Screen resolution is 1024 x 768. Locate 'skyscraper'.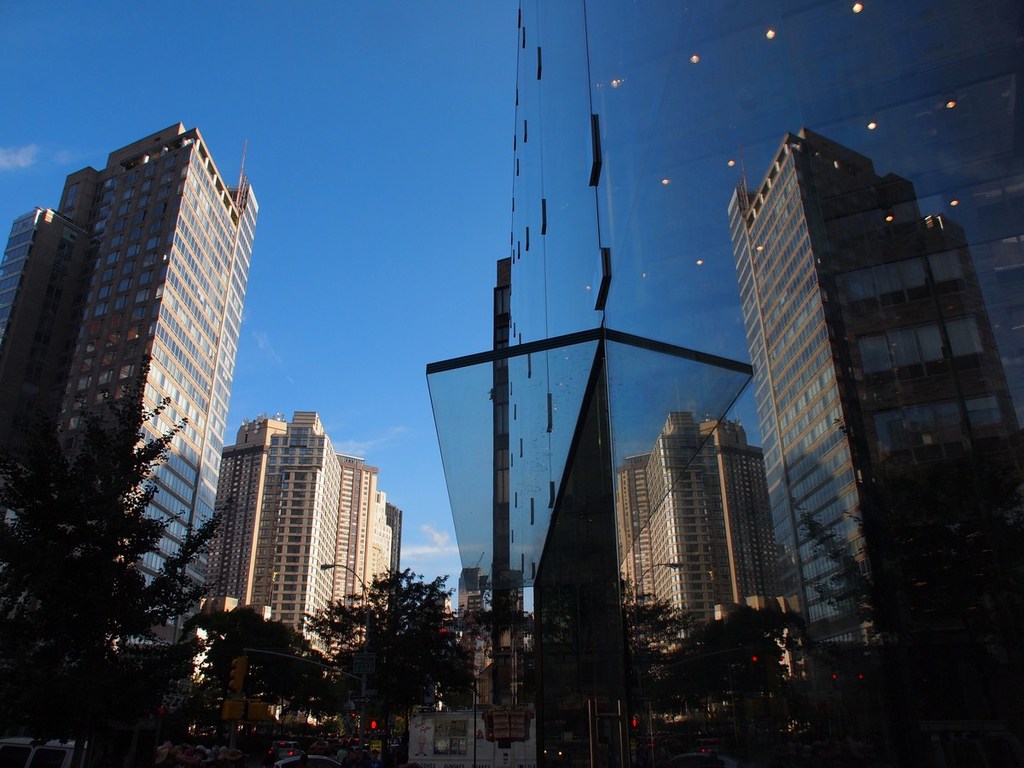
rect(0, 117, 236, 665).
